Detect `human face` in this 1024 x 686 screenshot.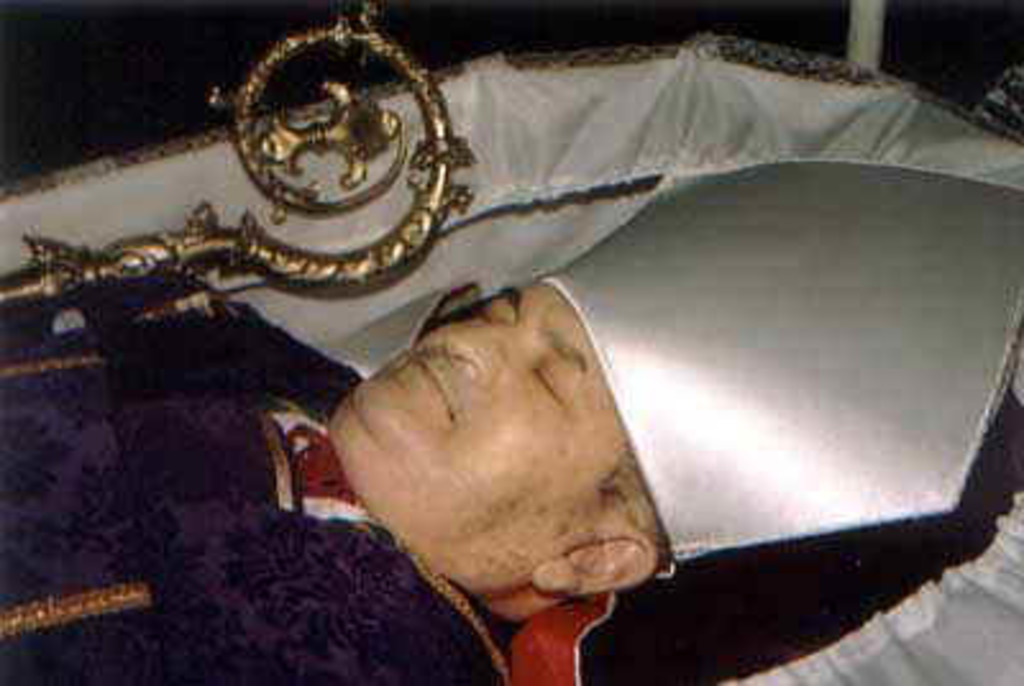
Detection: (335, 284, 620, 578).
